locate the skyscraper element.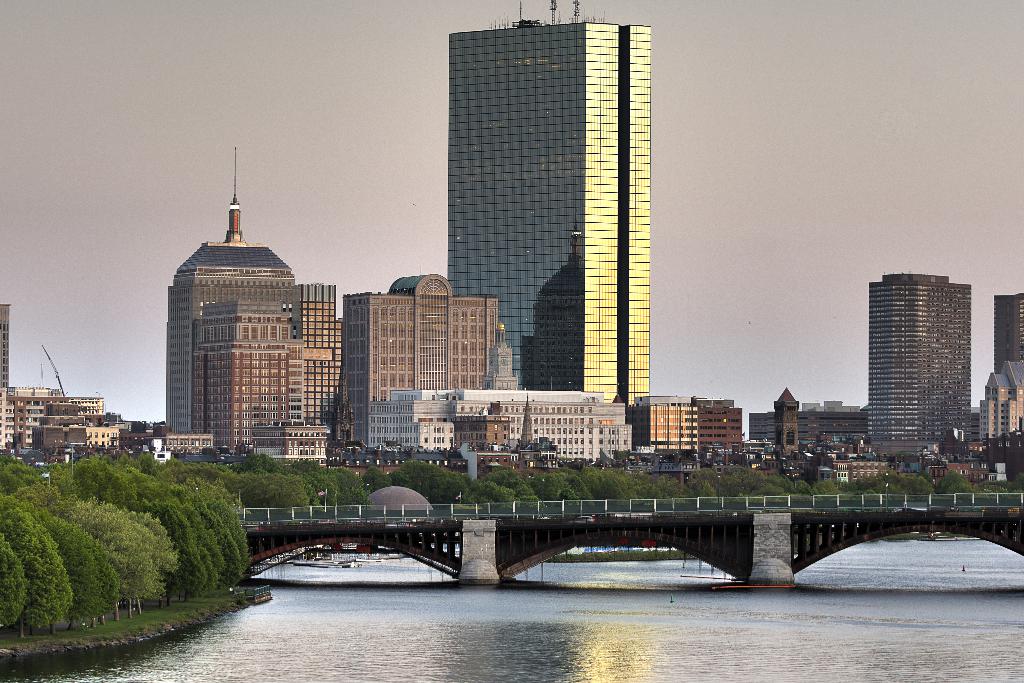
Element bbox: bbox=[450, 0, 650, 420].
